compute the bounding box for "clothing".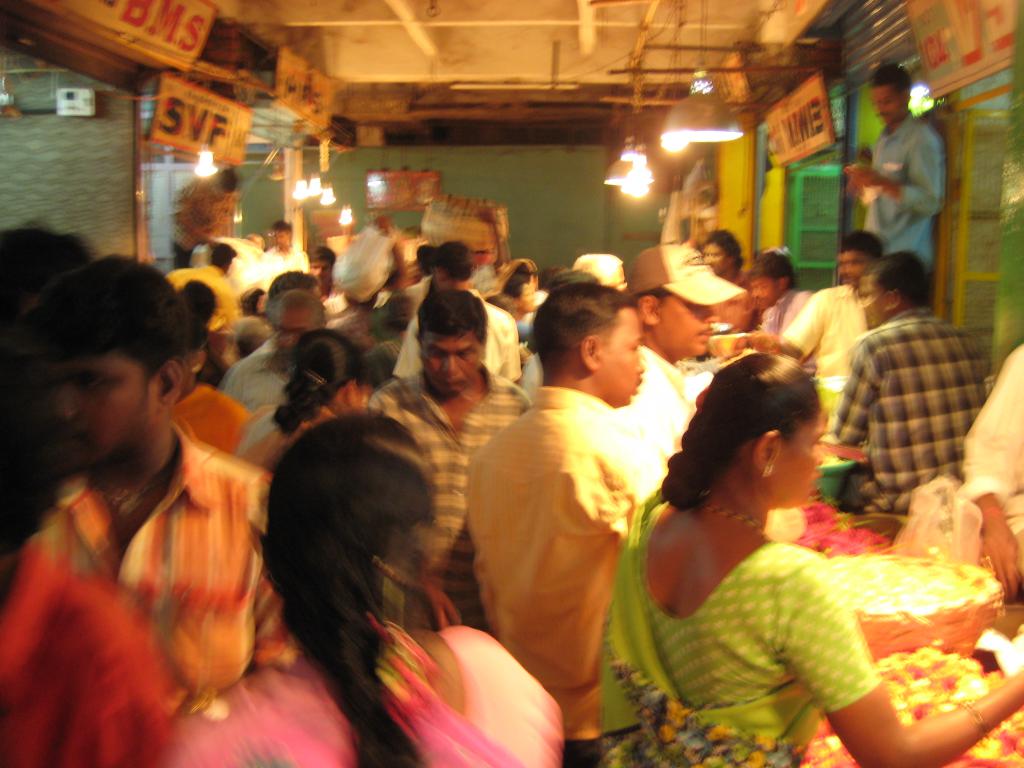
pyautogui.locateOnScreen(761, 291, 813, 333).
